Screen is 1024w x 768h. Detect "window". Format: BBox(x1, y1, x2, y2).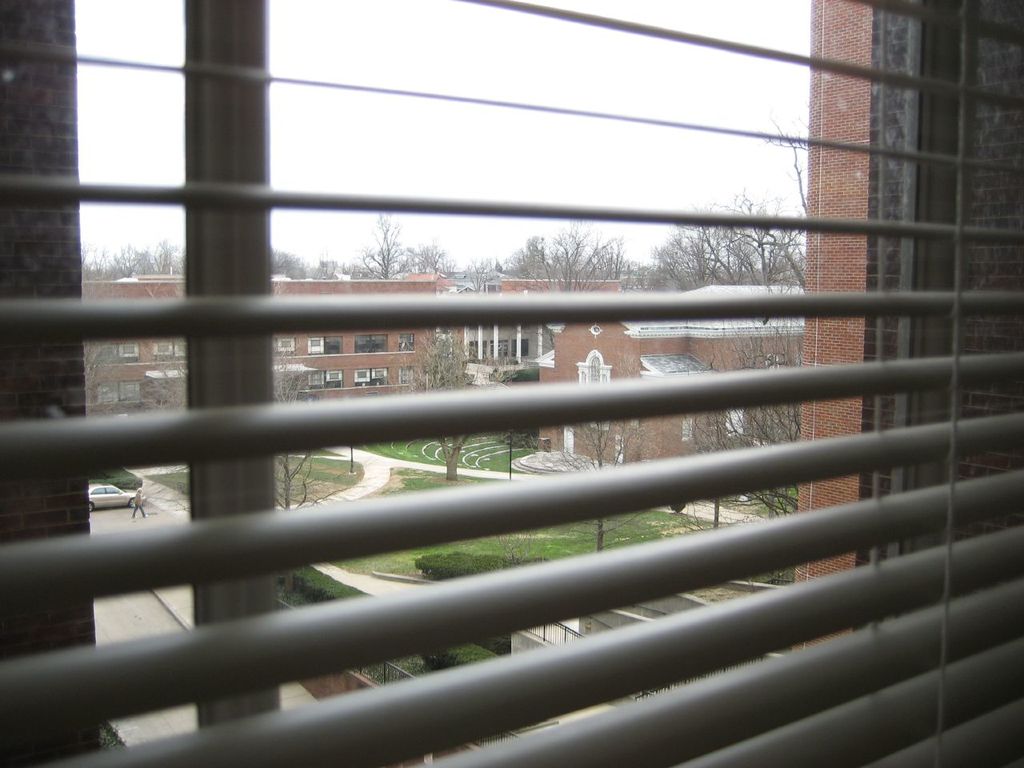
BBox(274, 338, 294, 354).
